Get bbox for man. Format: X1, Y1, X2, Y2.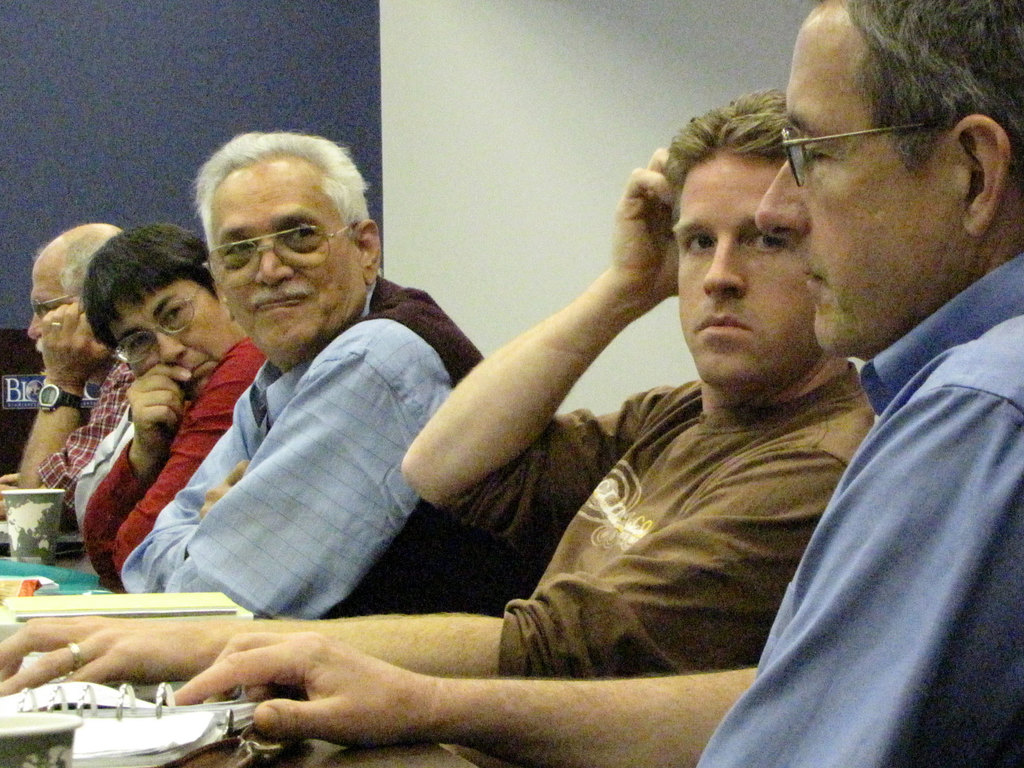
0, 86, 878, 685.
